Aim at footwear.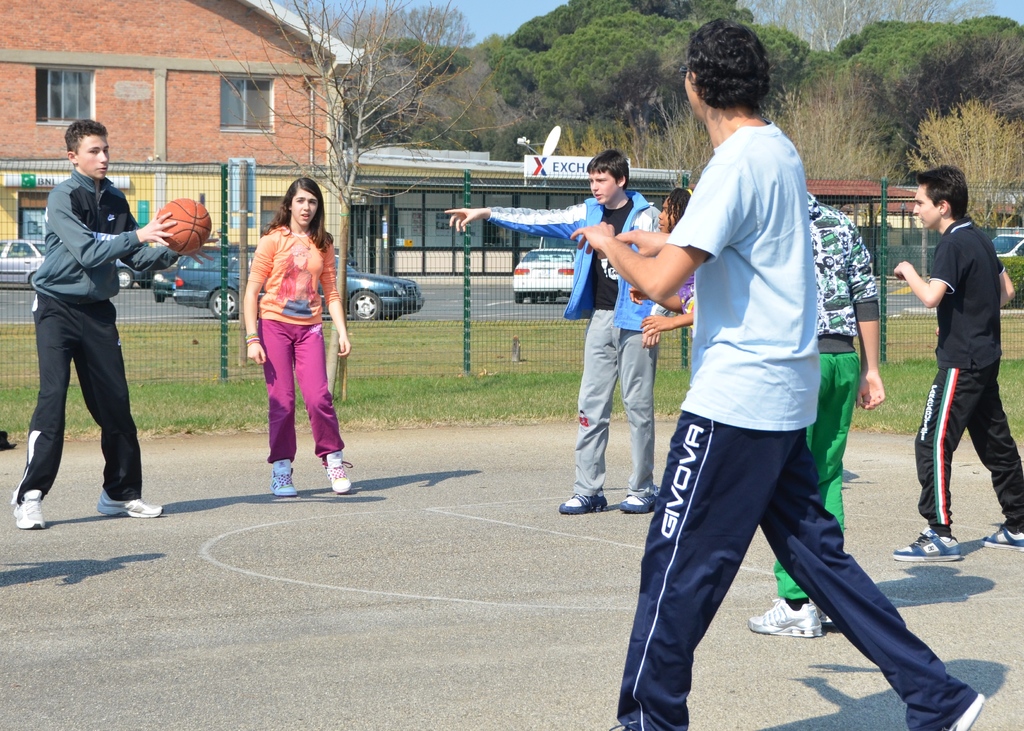
Aimed at 623, 488, 657, 513.
